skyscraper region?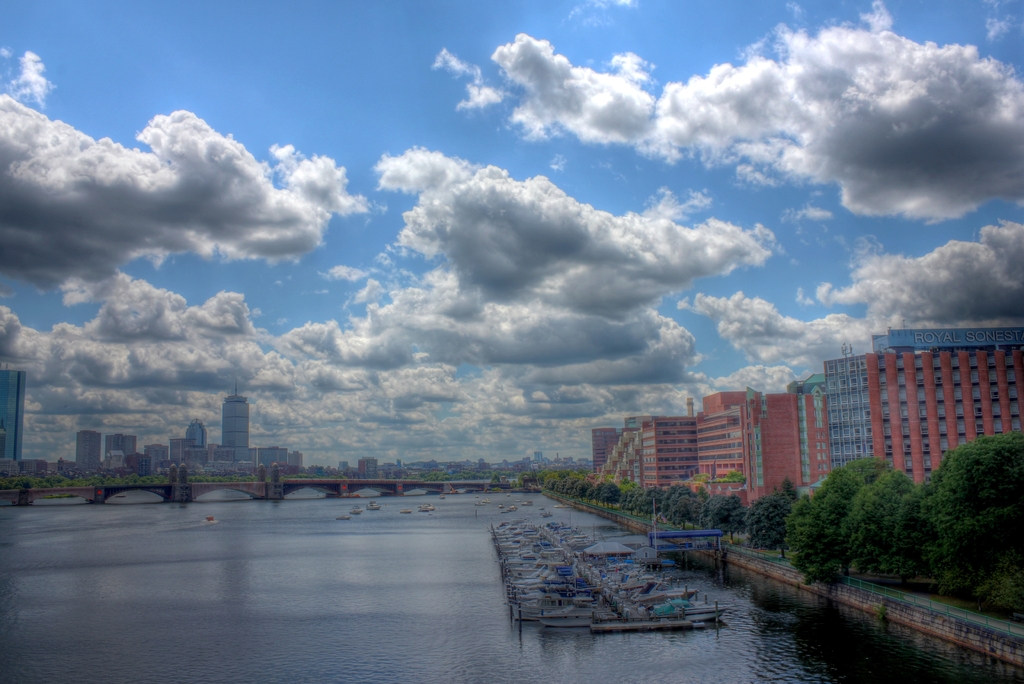
x1=216 y1=381 x2=249 y2=456
